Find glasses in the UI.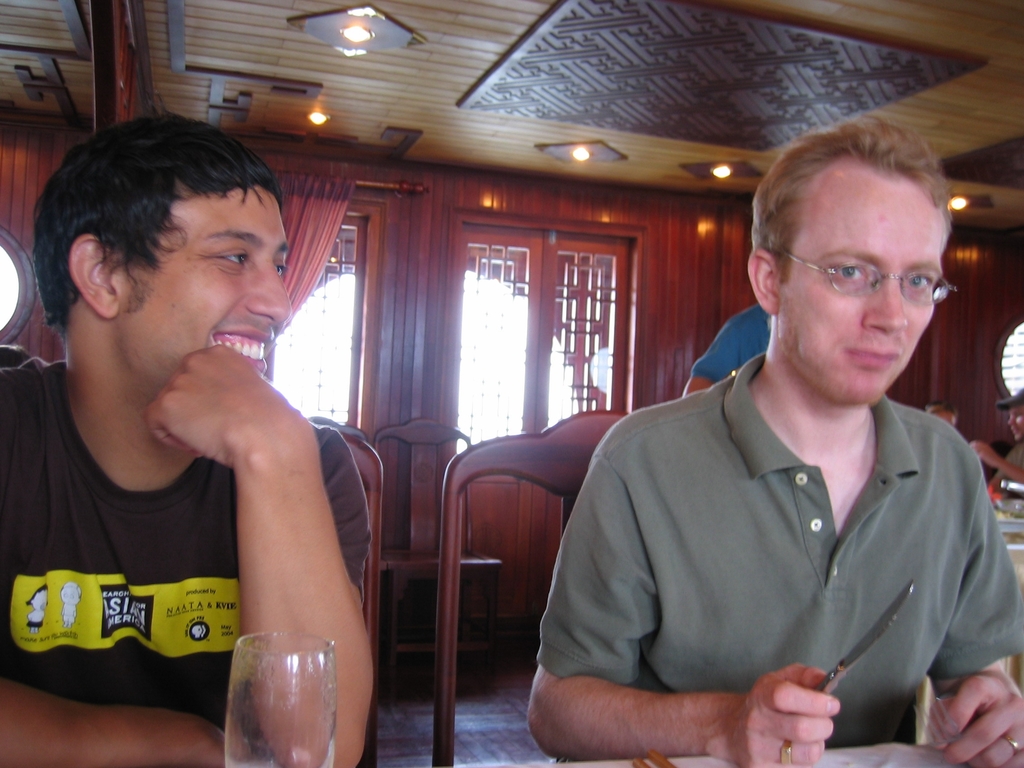
UI element at [x1=761, y1=240, x2=955, y2=312].
